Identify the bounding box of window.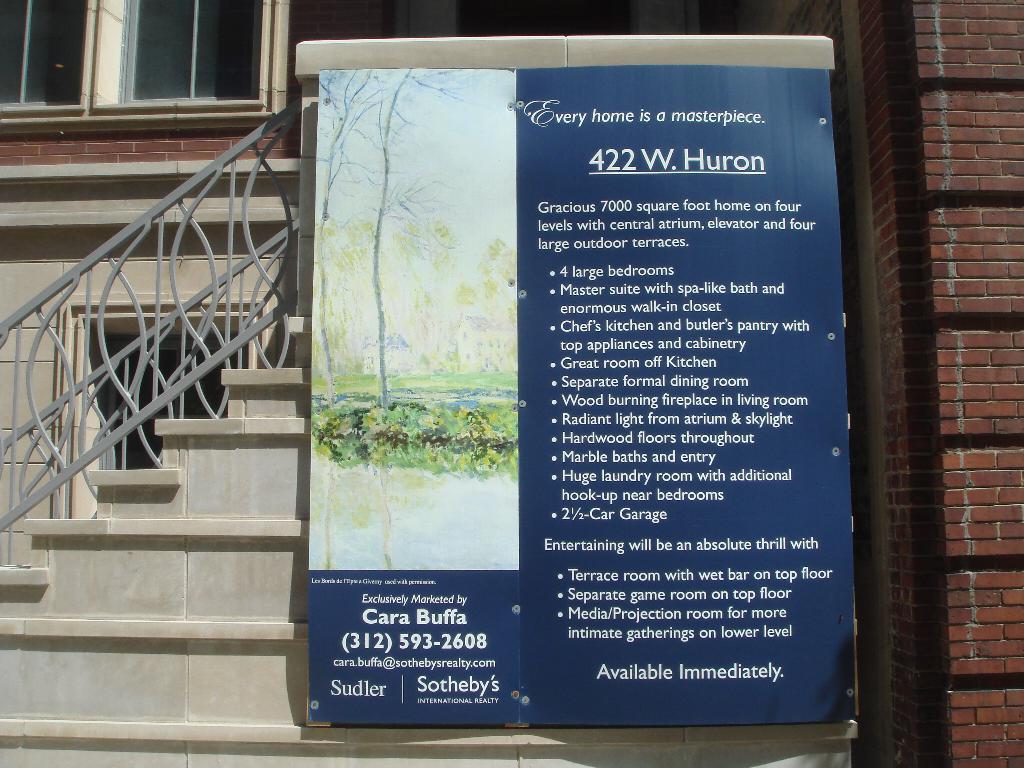
x1=105, y1=0, x2=284, y2=114.
